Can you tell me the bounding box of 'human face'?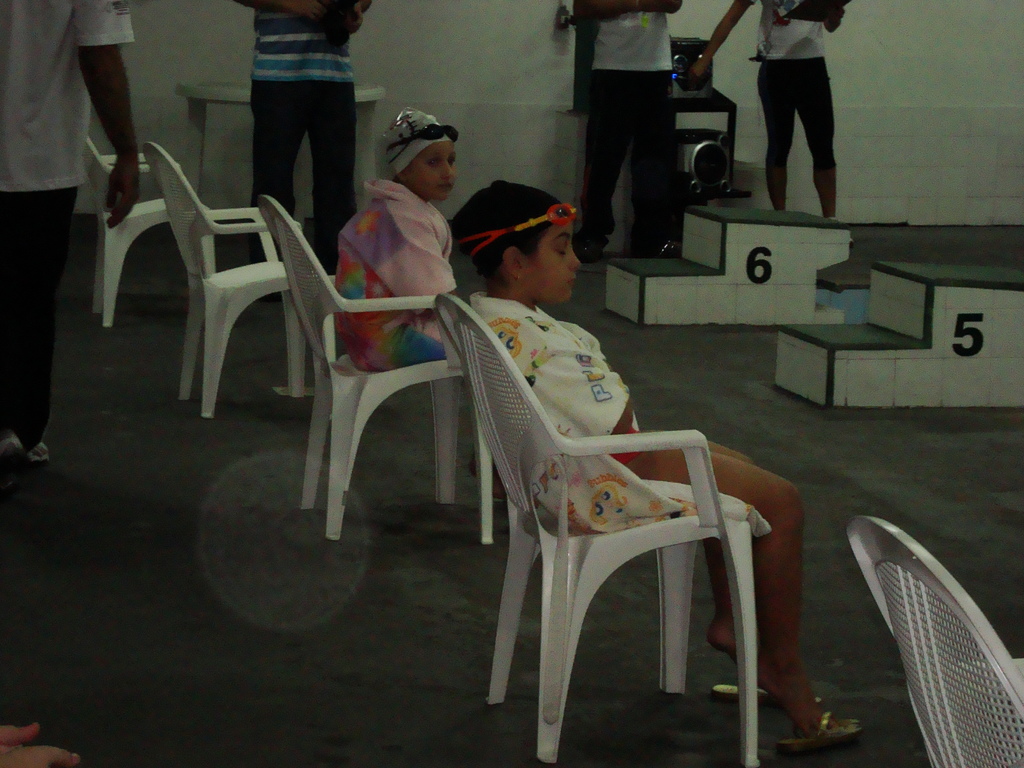
[left=415, top=141, right=460, bottom=202].
